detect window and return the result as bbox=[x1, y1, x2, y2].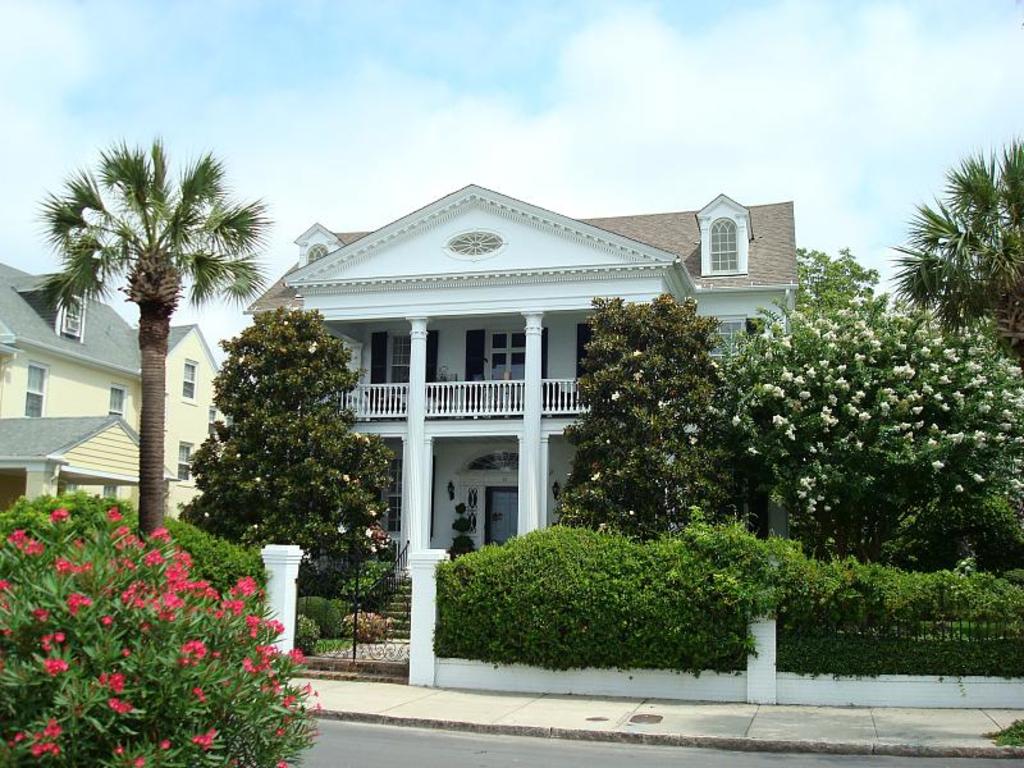
bbox=[174, 438, 197, 495].
